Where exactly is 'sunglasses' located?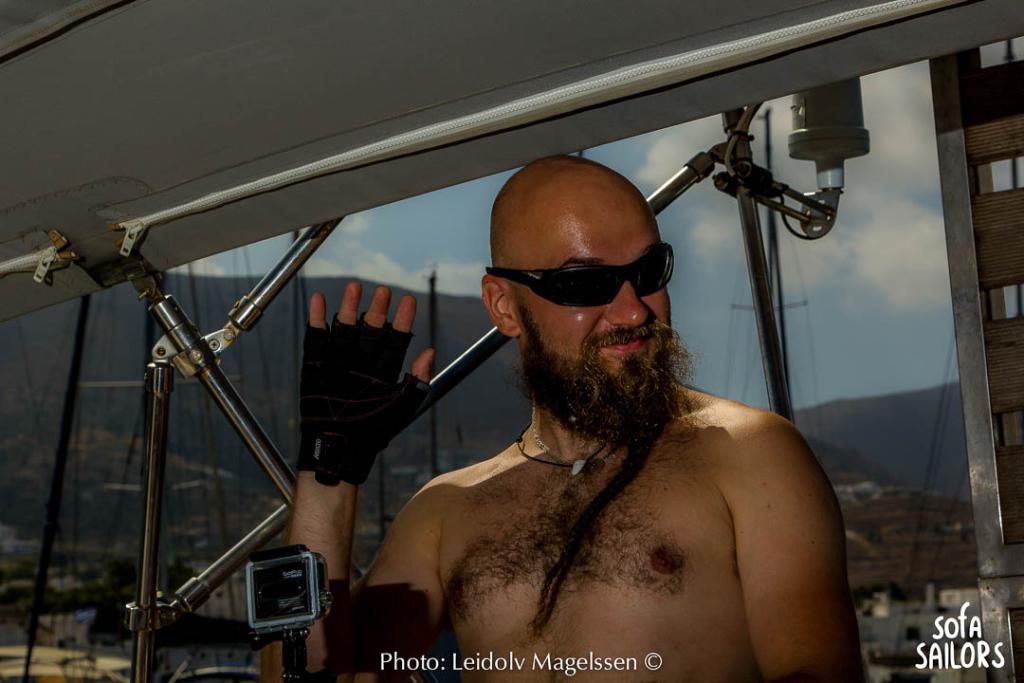
Its bounding box is 485, 246, 679, 305.
